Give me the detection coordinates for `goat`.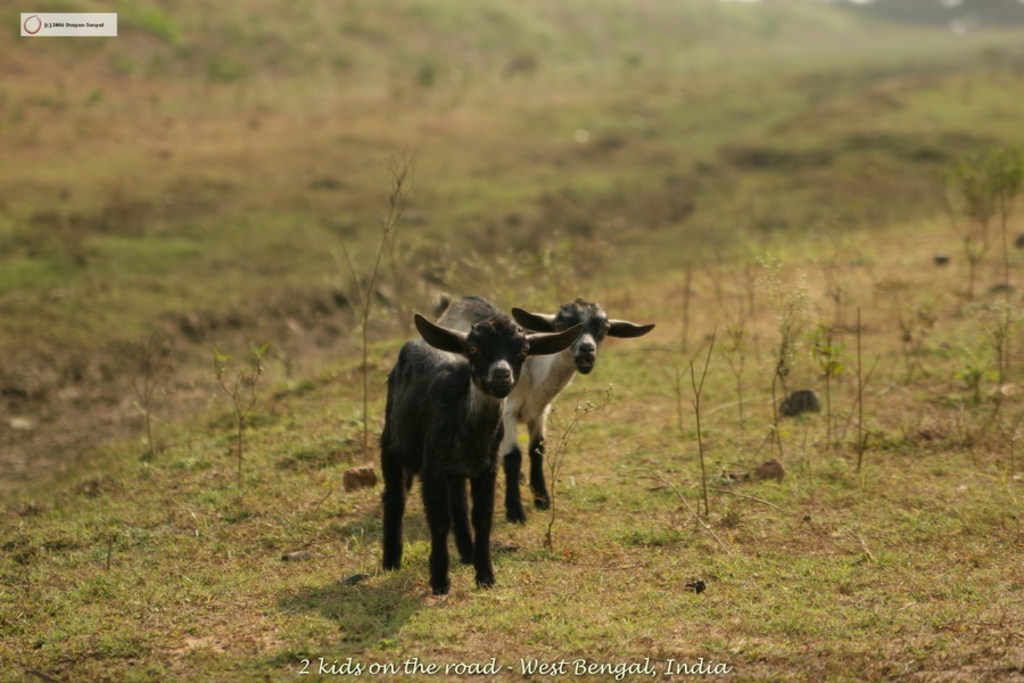
{"x1": 375, "y1": 312, "x2": 586, "y2": 594}.
